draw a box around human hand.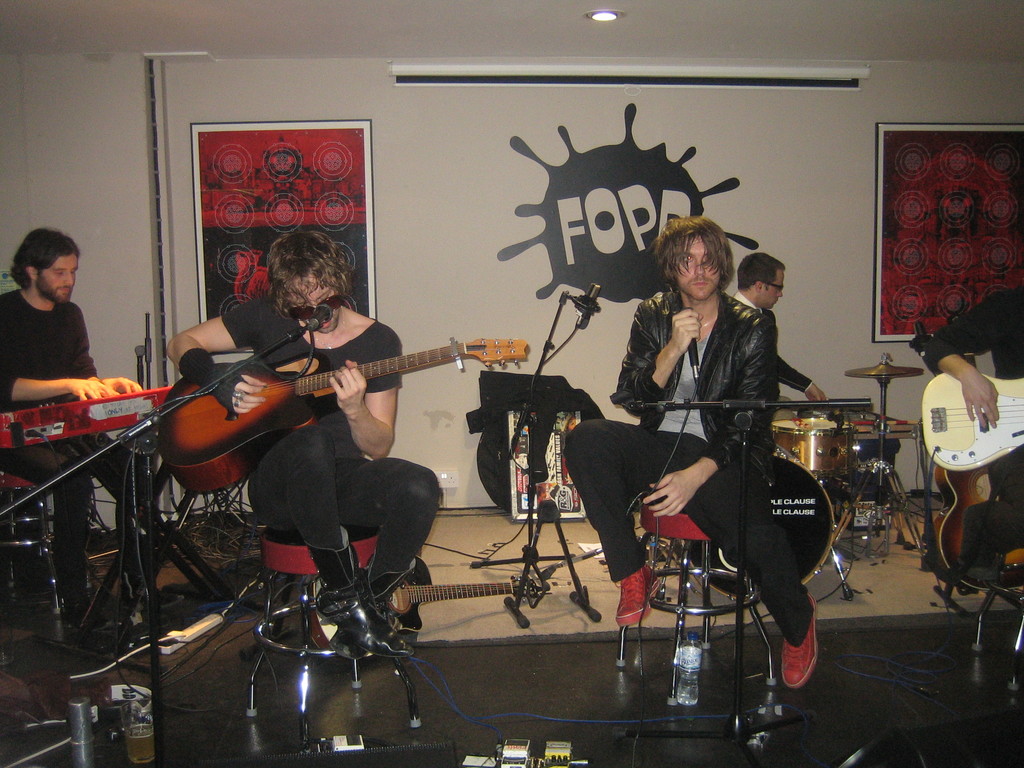
{"x1": 331, "y1": 358, "x2": 371, "y2": 414}.
